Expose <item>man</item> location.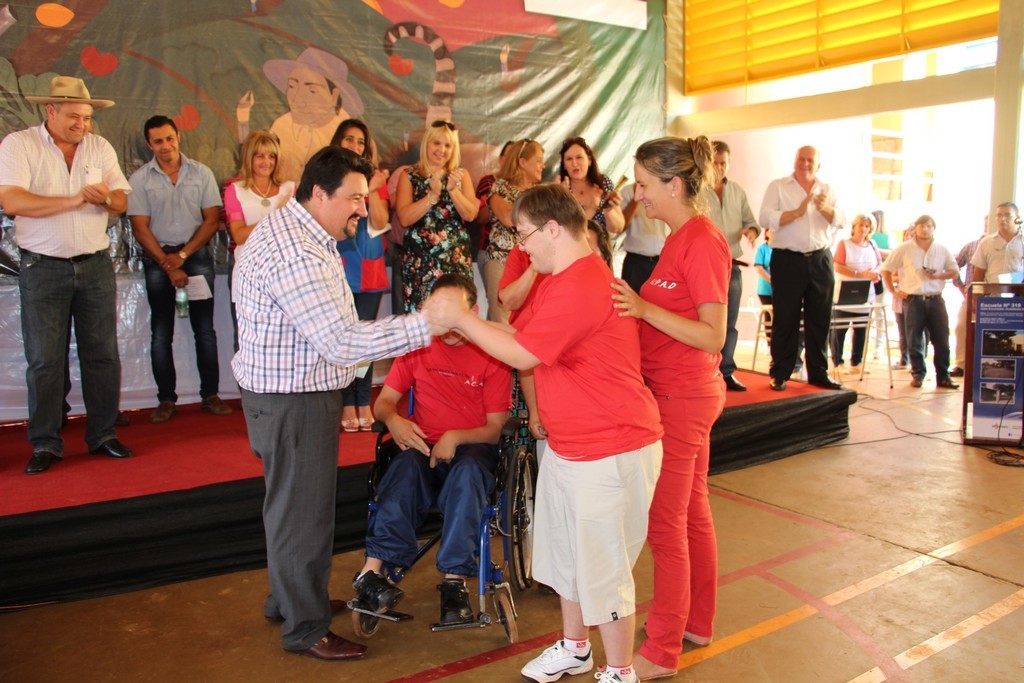
Exposed at locate(700, 141, 758, 390).
